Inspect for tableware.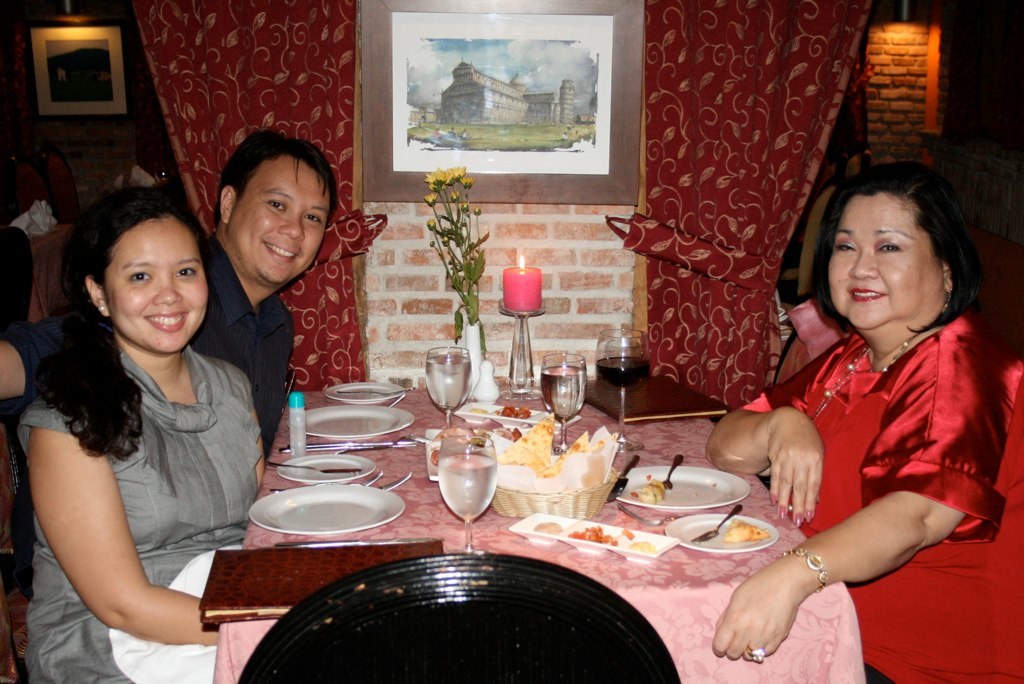
Inspection: region(427, 429, 458, 479).
